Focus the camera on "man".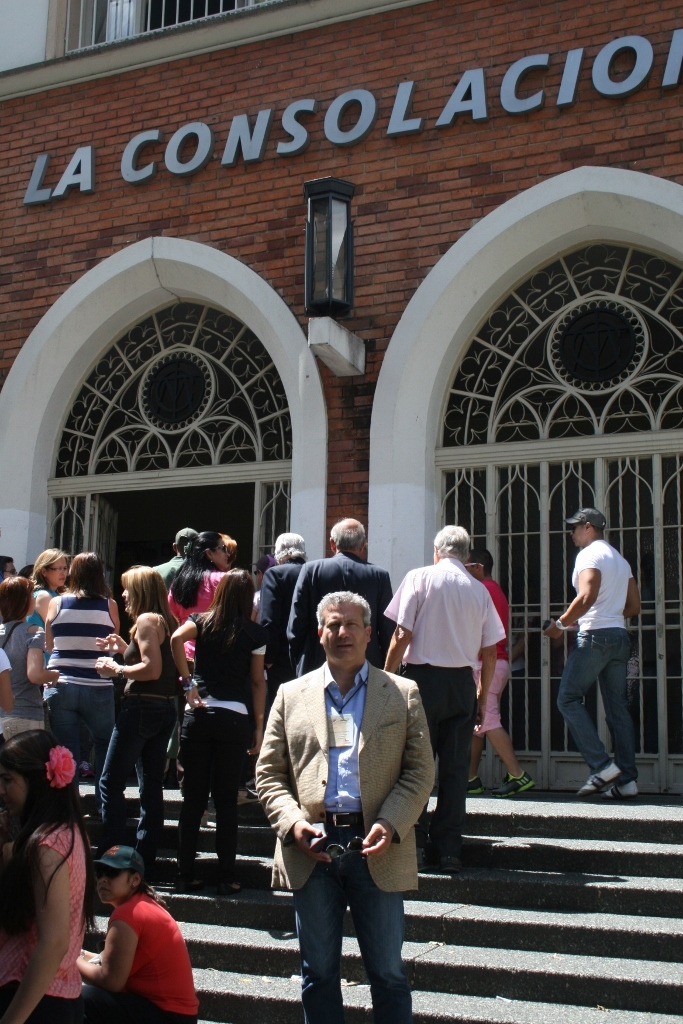
Focus region: box(540, 505, 636, 802).
